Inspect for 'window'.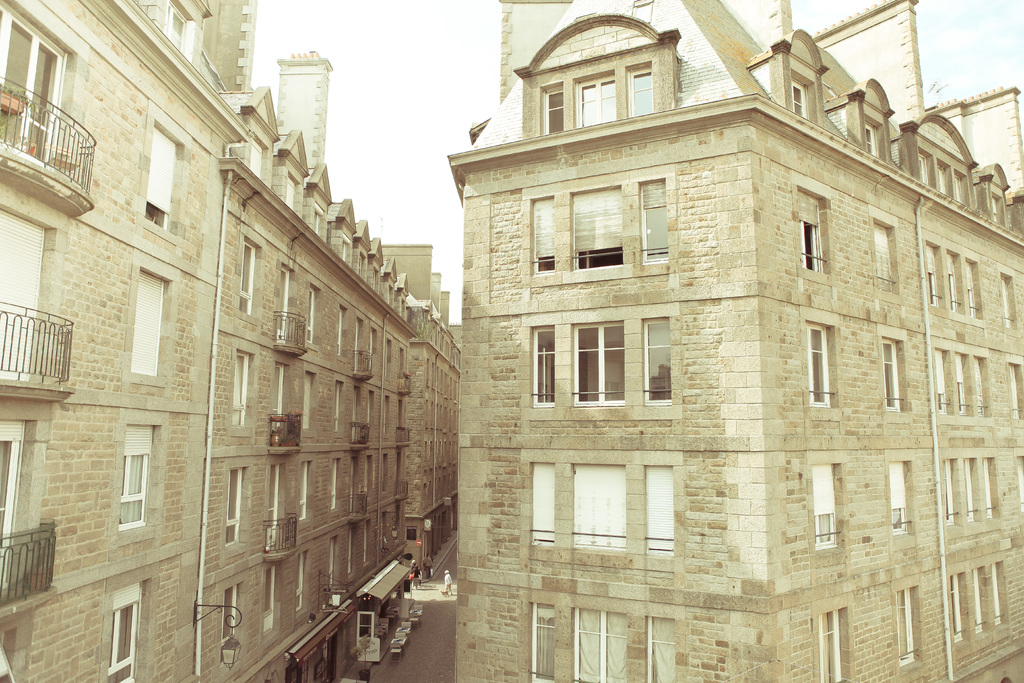
Inspection: select_region(572, 604, 626, 682).
